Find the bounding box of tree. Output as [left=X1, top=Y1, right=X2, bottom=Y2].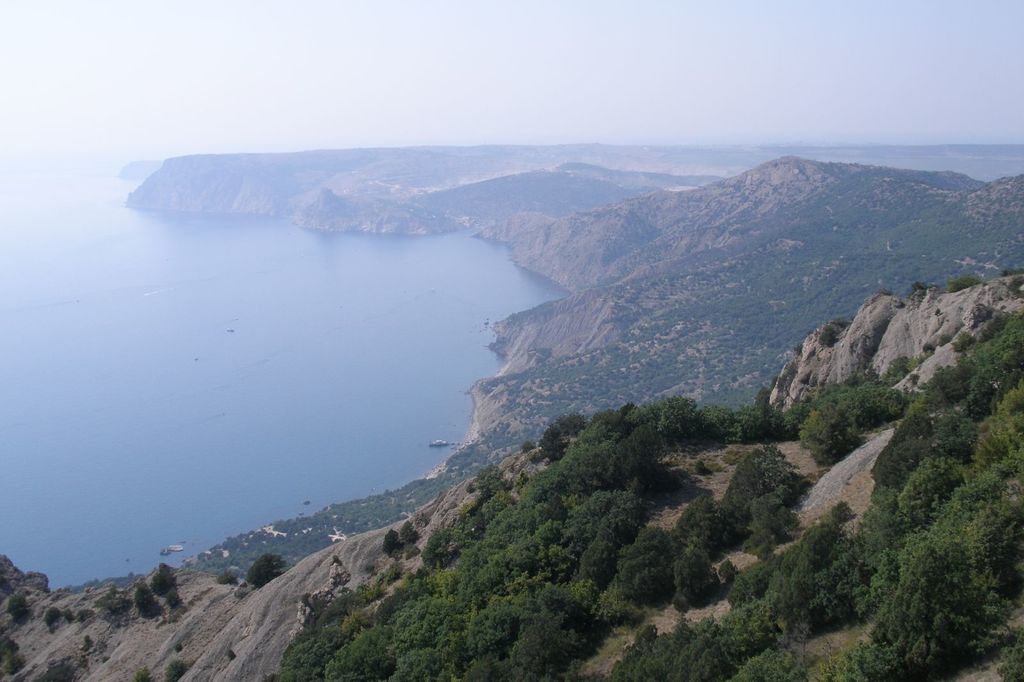
[left=136, top=584, right=161, bottom=615].
